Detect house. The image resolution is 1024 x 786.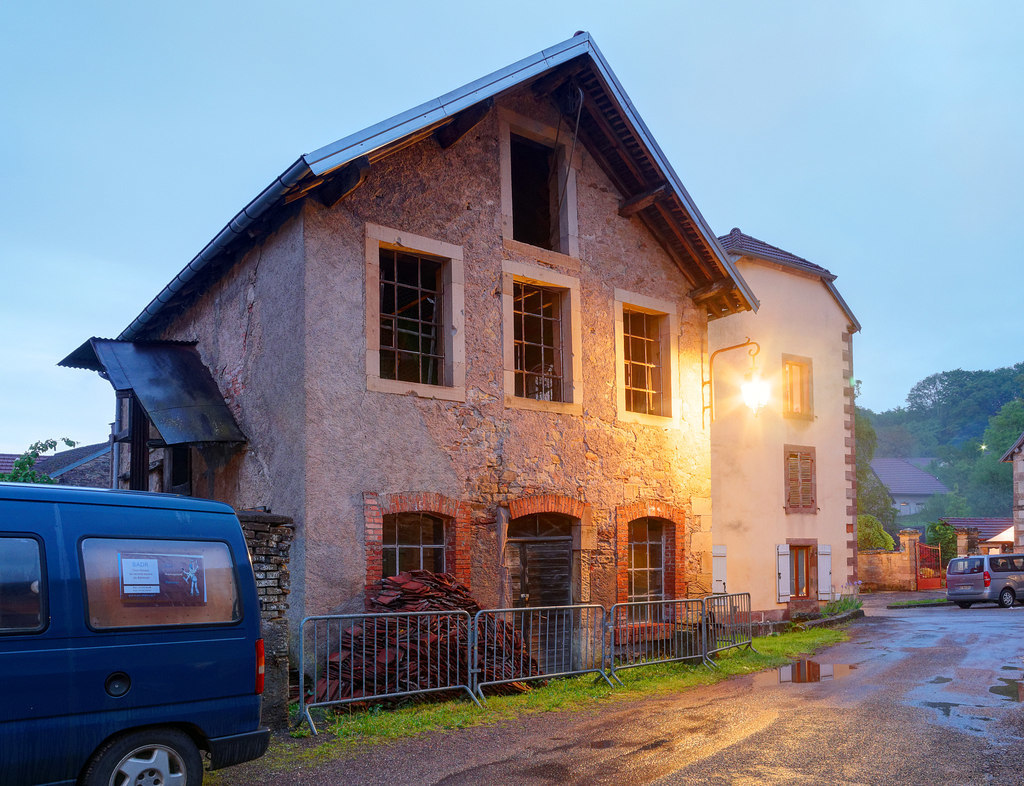
869 454 950 516.
